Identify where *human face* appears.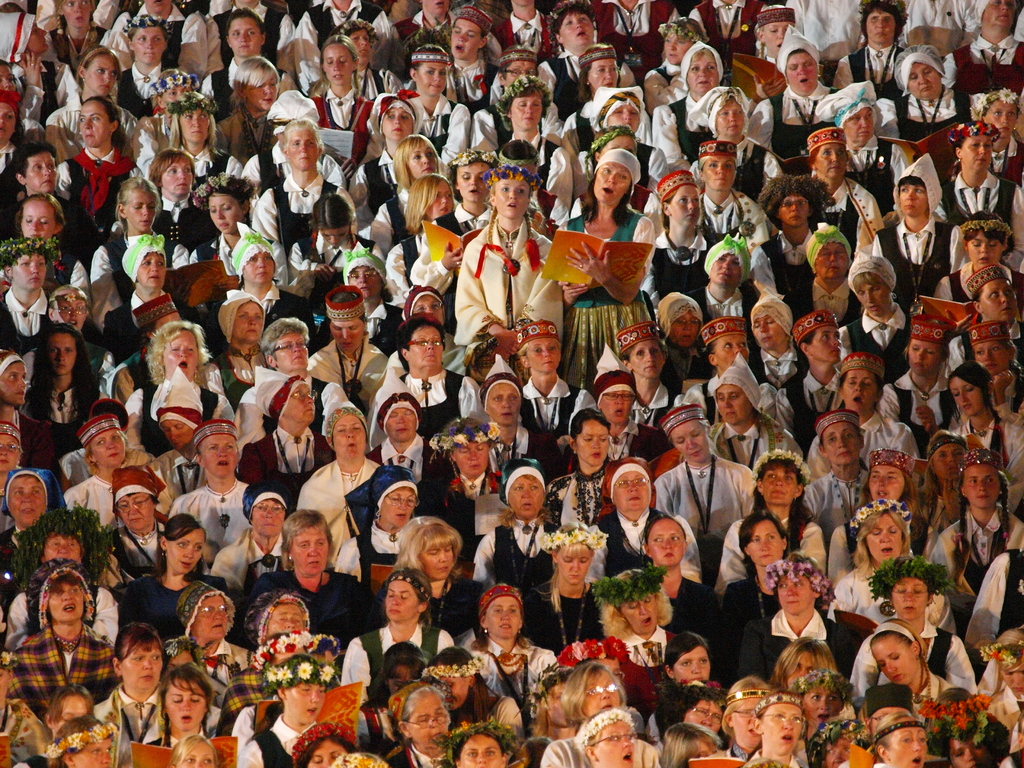
Appears at (482, 597, 523, 634).
